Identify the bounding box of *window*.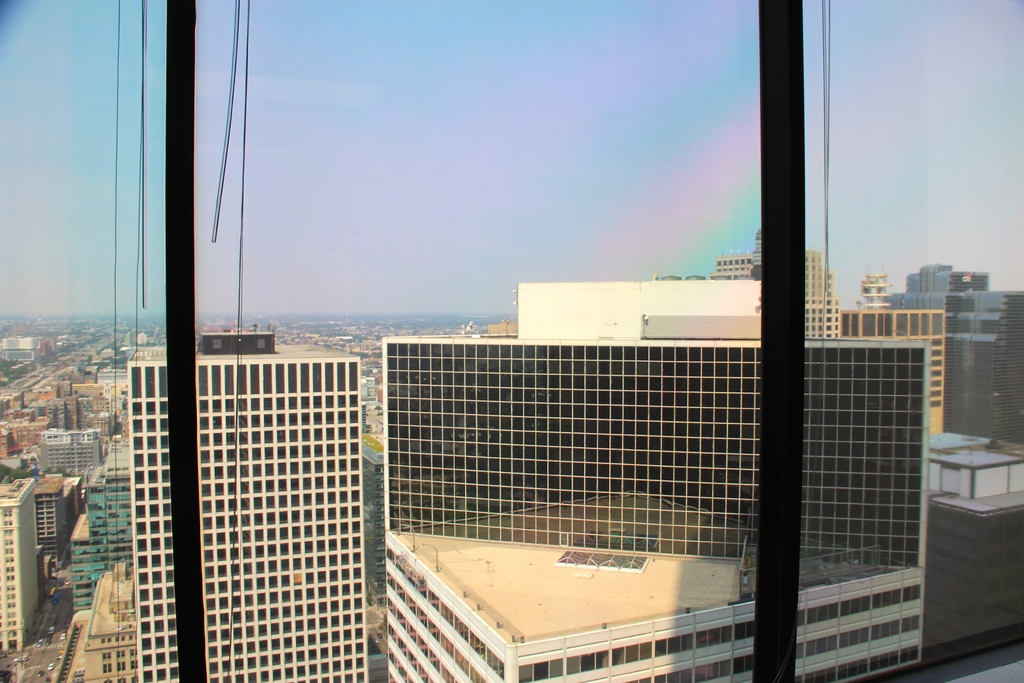
crop(164, 615, 175, 634).
